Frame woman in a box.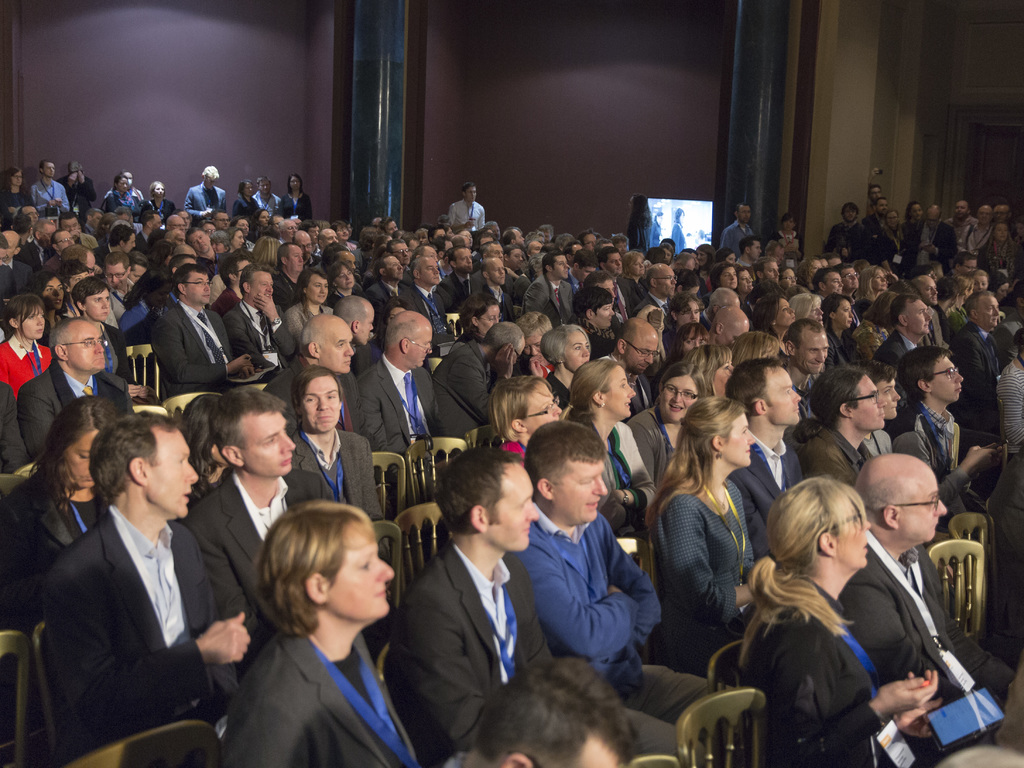
l=1, t=160, r=36, b=211.
